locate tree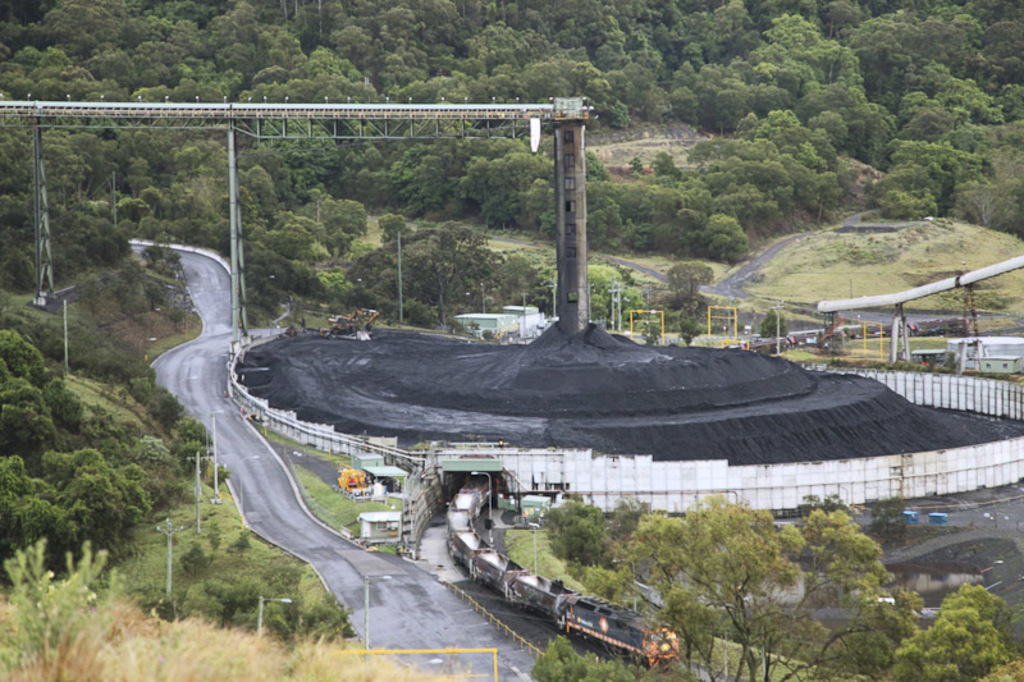
[73,267,109,316]
